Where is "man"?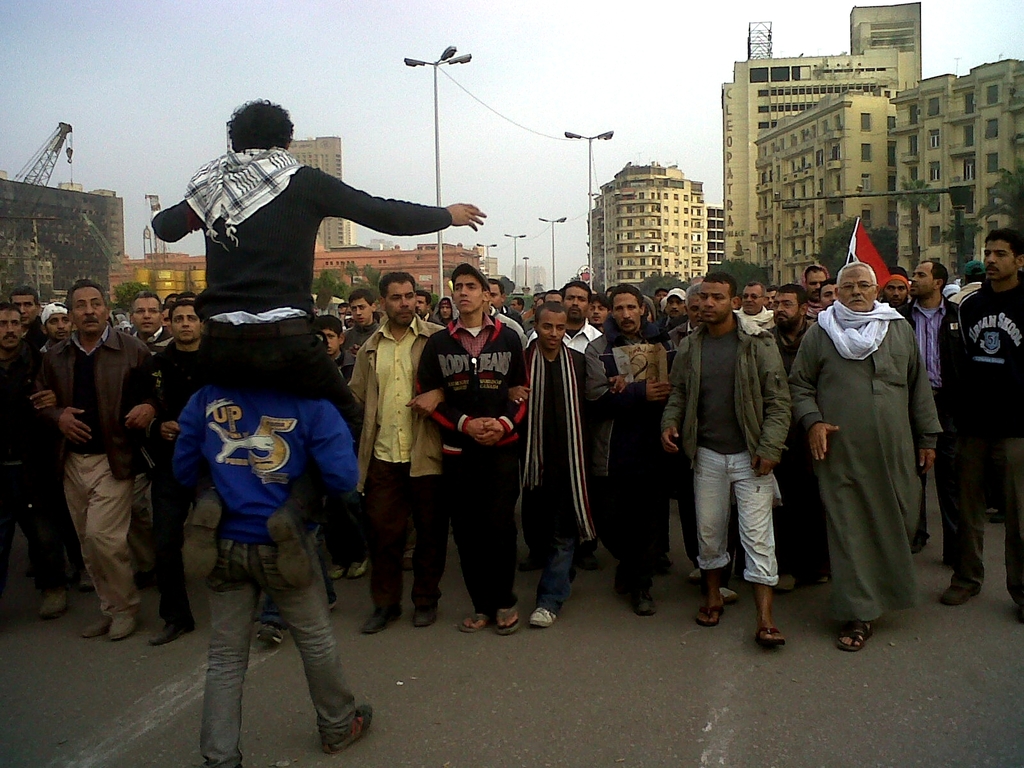
163,378,376,767.
